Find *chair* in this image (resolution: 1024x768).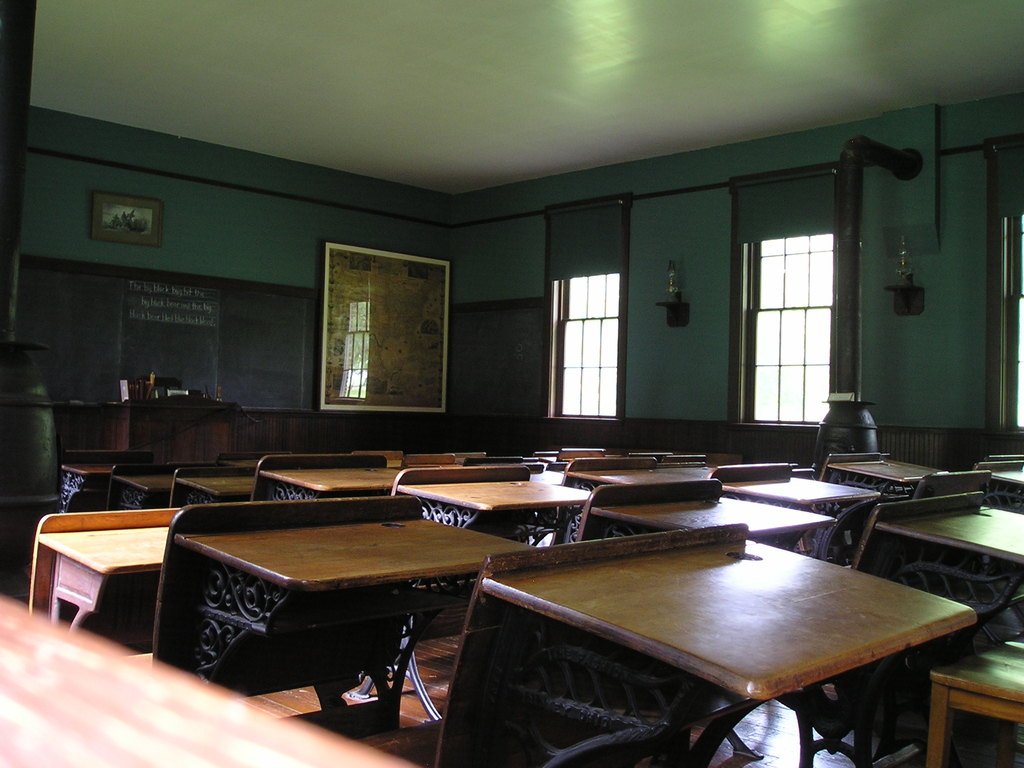
131, 505, 425, 664.
